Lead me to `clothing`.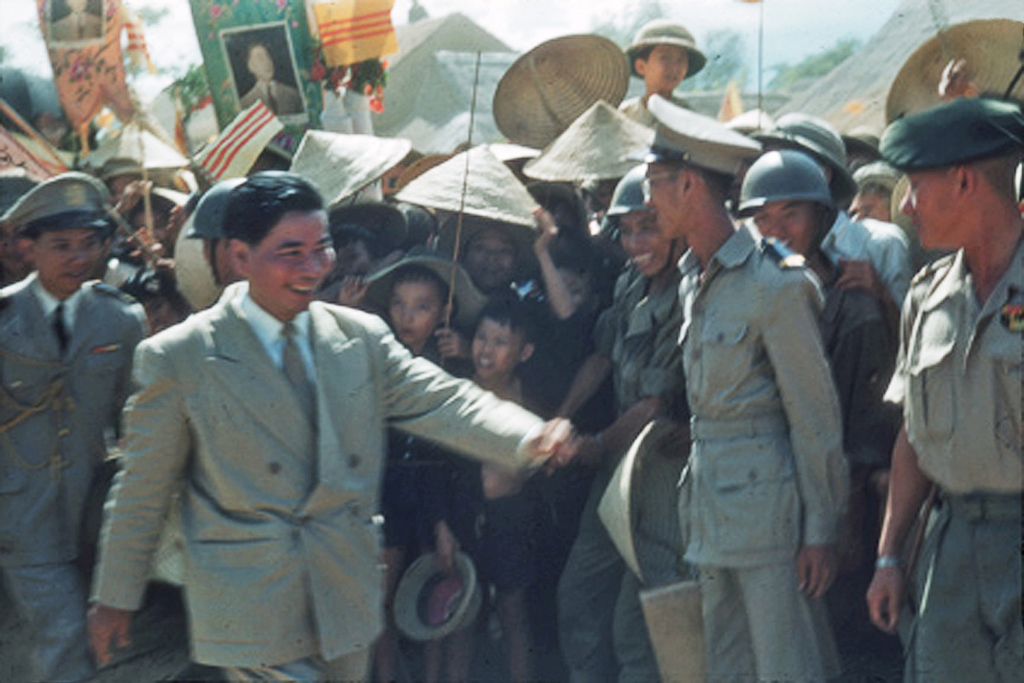
Lead to Rect(439, 378, 571, 585).
